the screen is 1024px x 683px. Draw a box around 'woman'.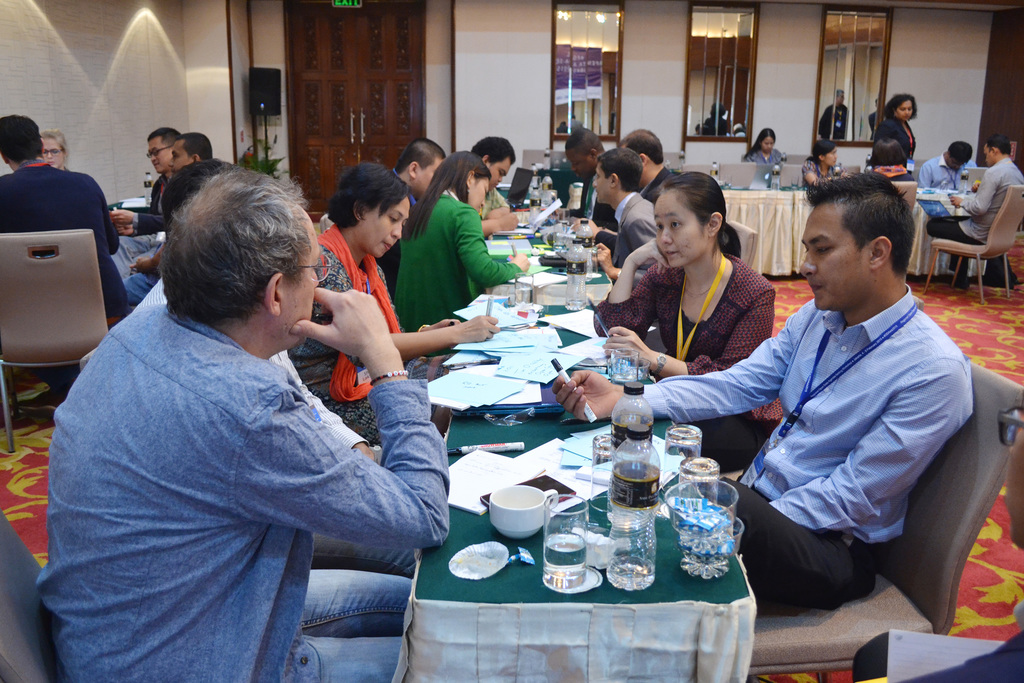
l=746, t=122, r=788, b=172.
